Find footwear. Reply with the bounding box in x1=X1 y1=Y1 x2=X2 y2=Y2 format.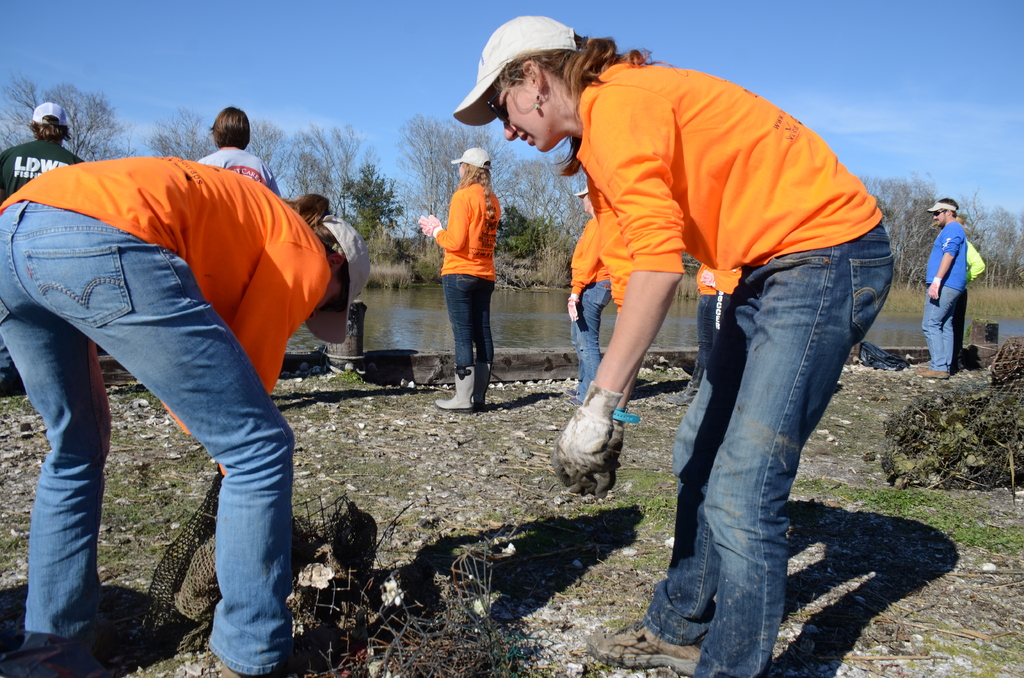
x1=565 y1=394 x2=581 y2=407.
